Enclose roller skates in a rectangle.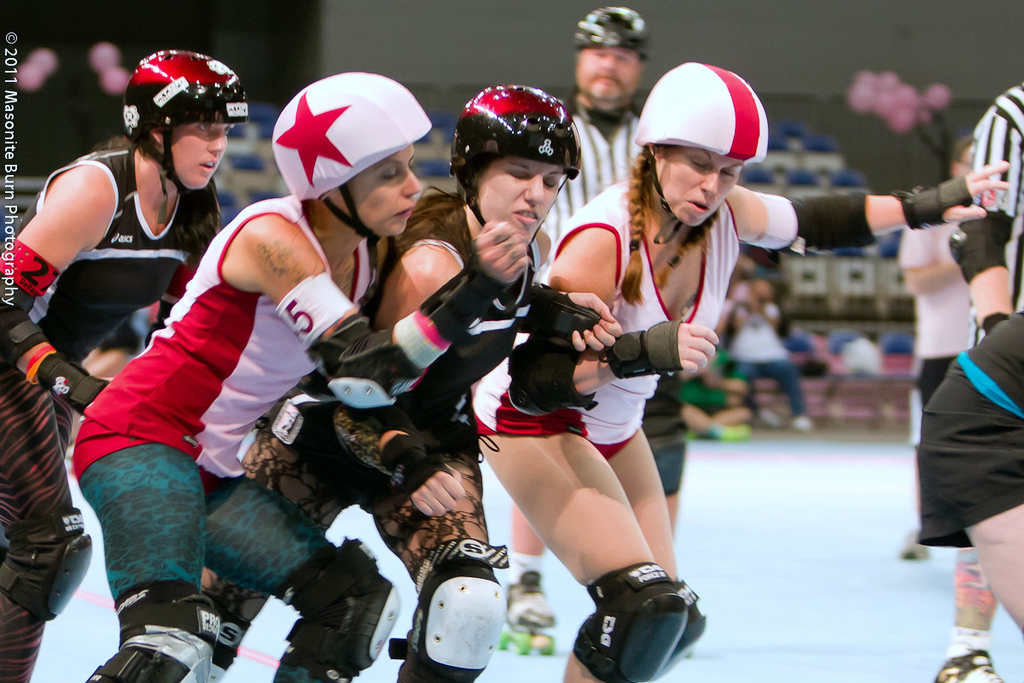
(932,645,1007,682).
